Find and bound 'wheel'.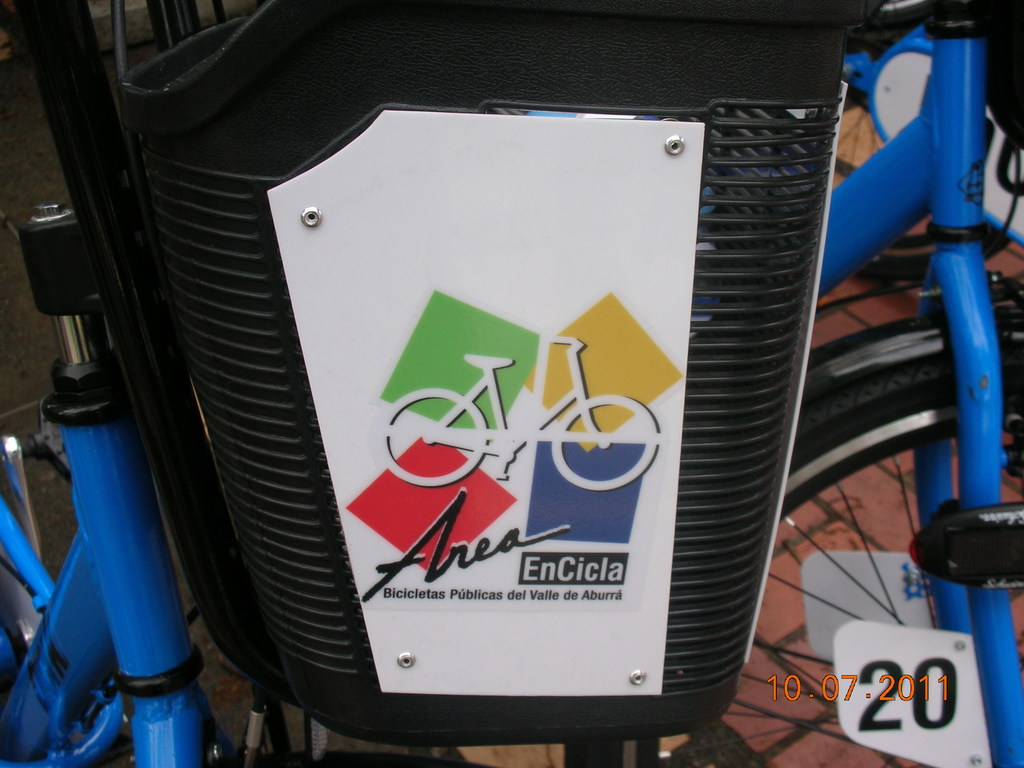
Bound: (580, 344, 1023, 767).
